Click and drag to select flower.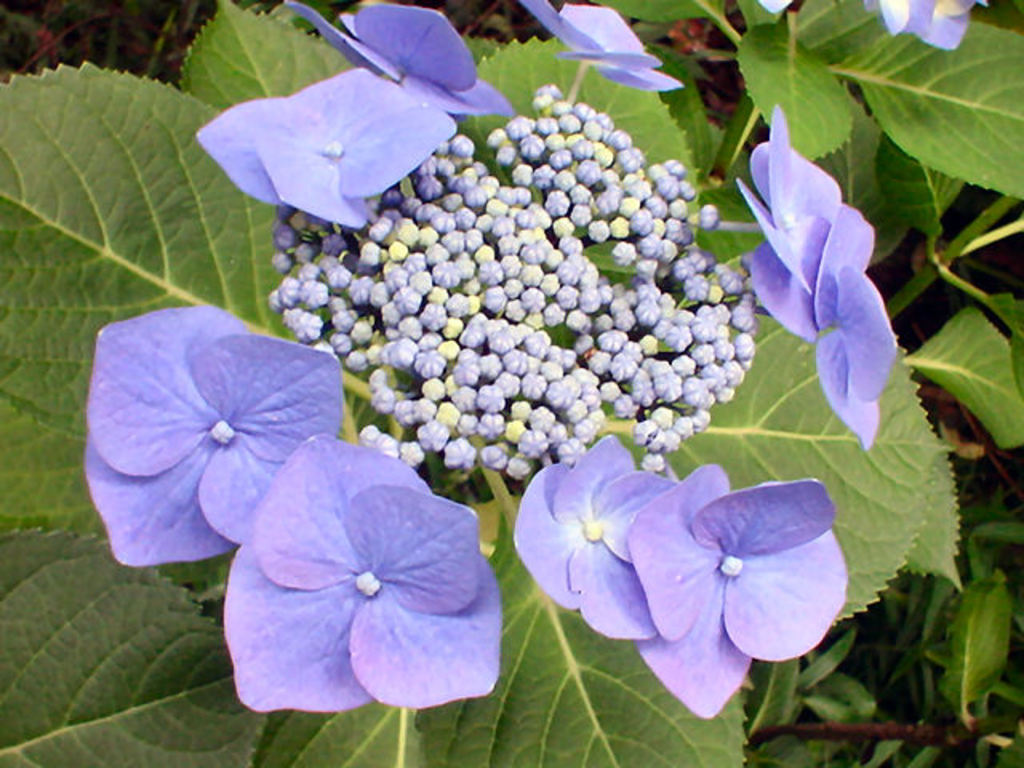
Selection: <box>733,106,850,347</box>.
